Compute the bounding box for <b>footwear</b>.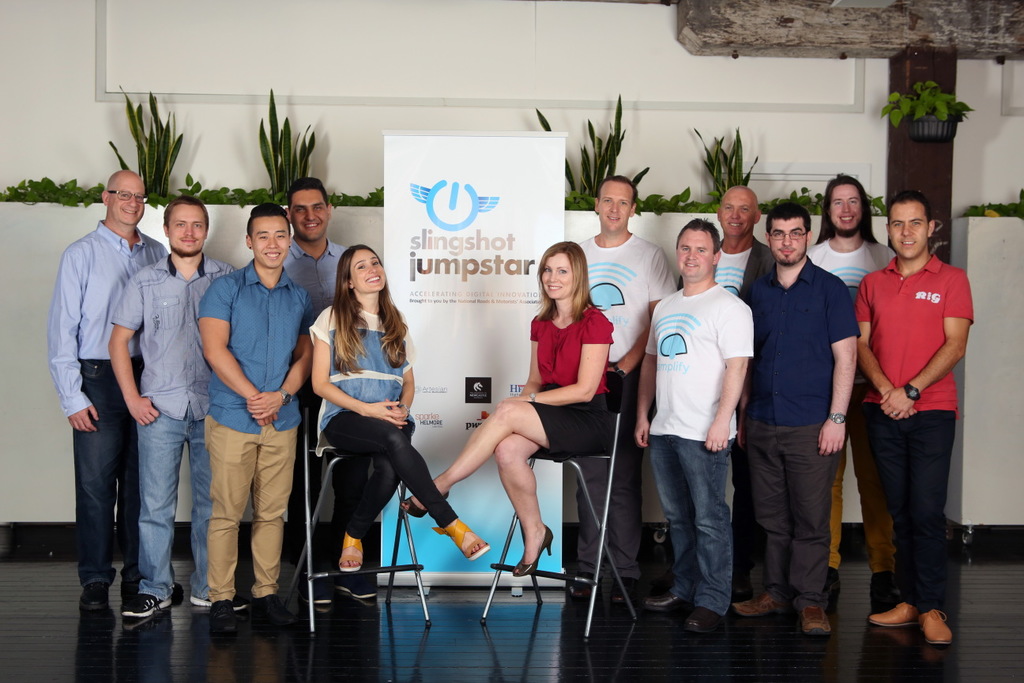
x1=798, y1=606, x2=834, y2=637.
